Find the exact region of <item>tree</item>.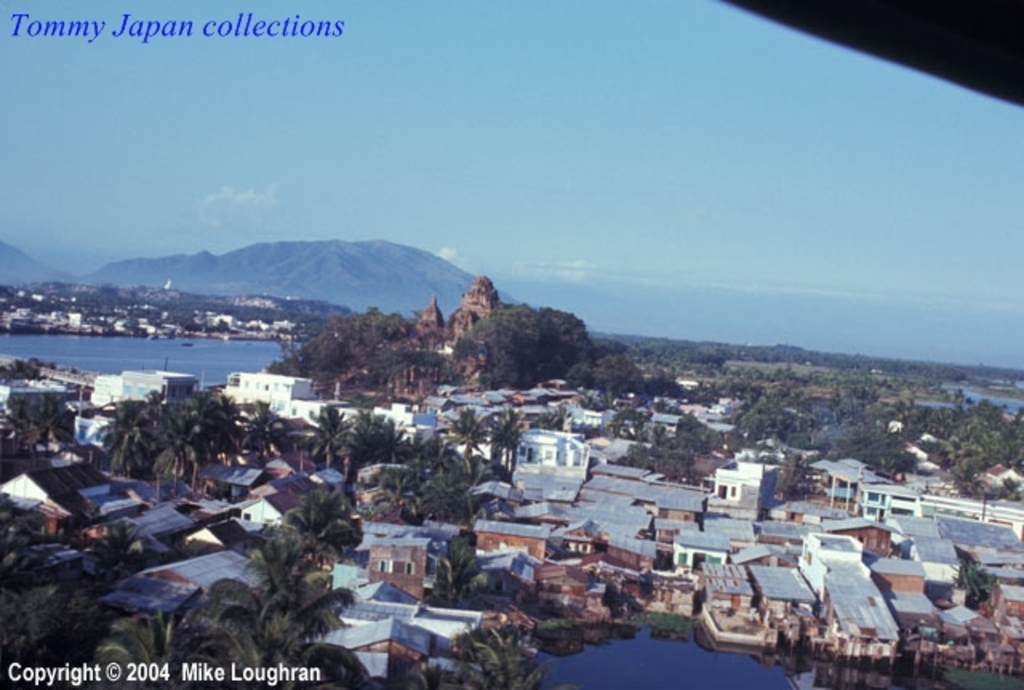
Exact region: 954:559:997:604.
